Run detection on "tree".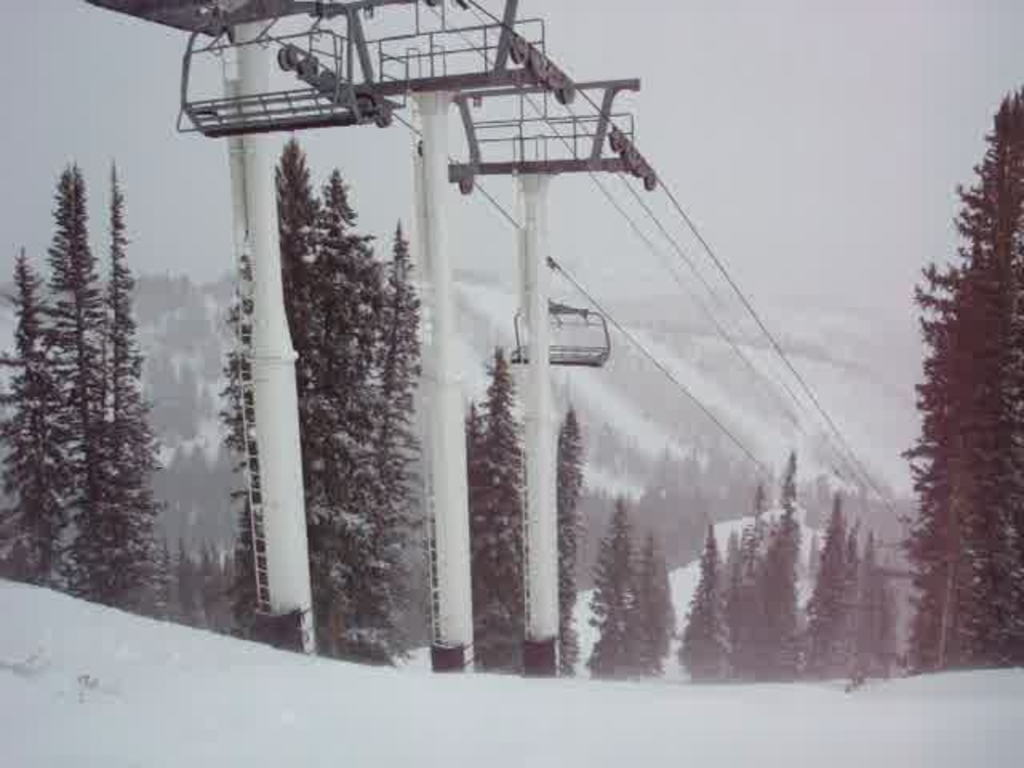
Result: (x1=8, y1=118, x2=174, y2=637).
